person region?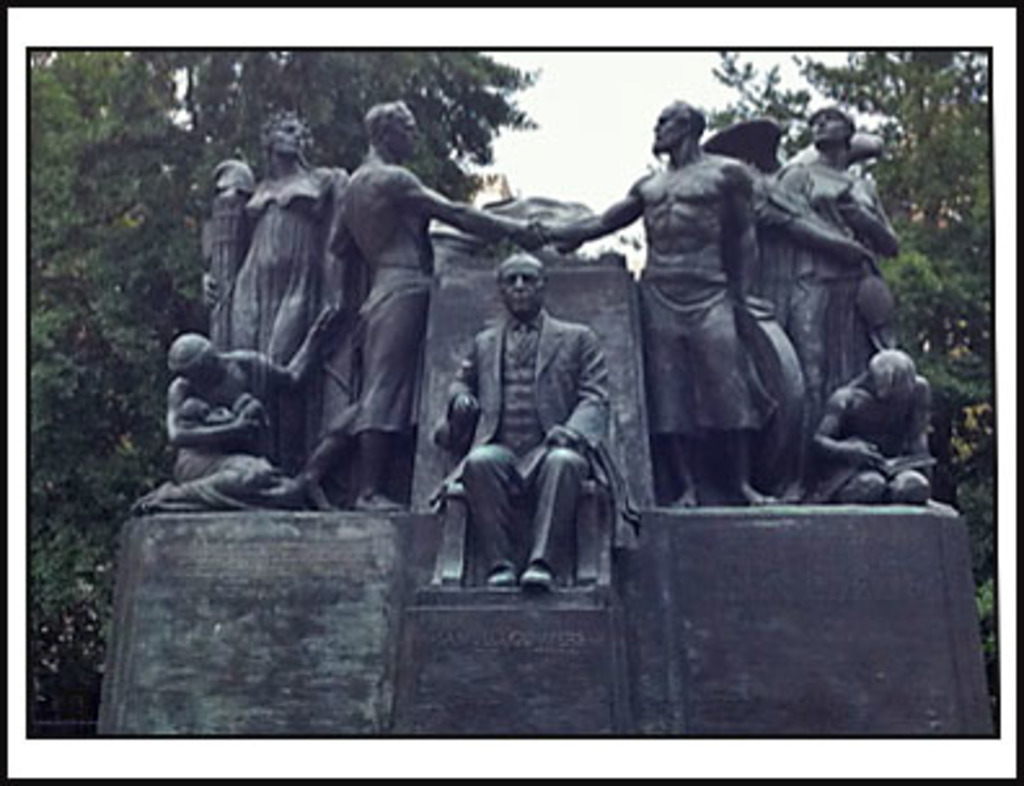
<box>538,98,758,504</box>
